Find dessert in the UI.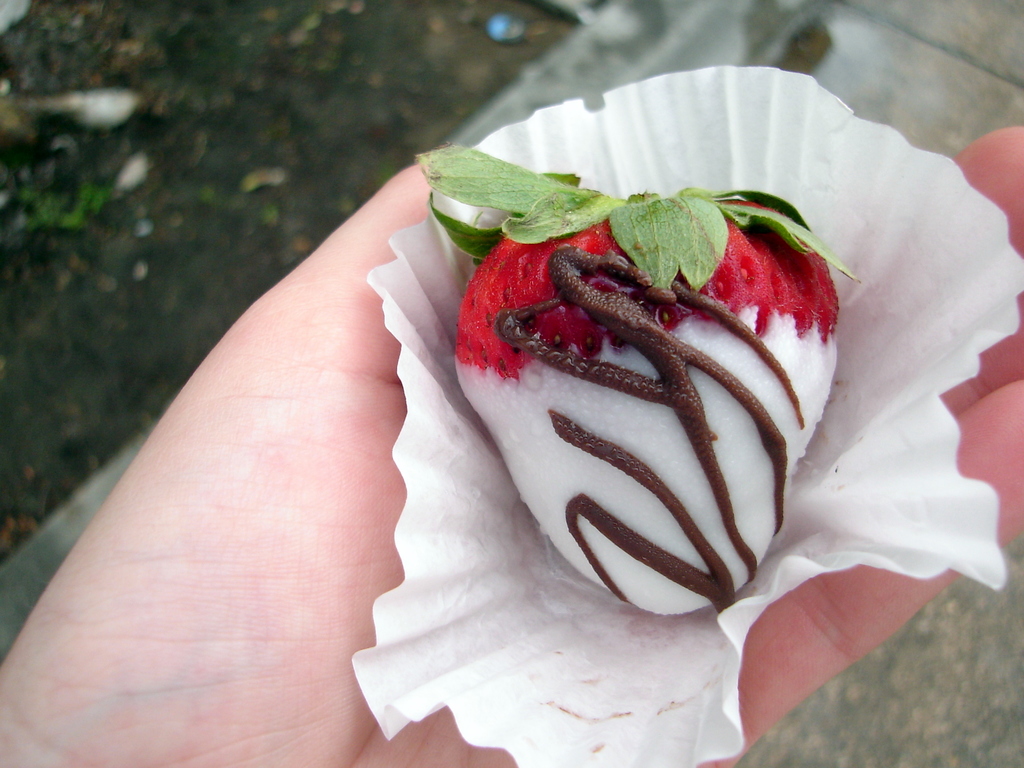
UI element at l=451, t=138, r=870, b=625.
